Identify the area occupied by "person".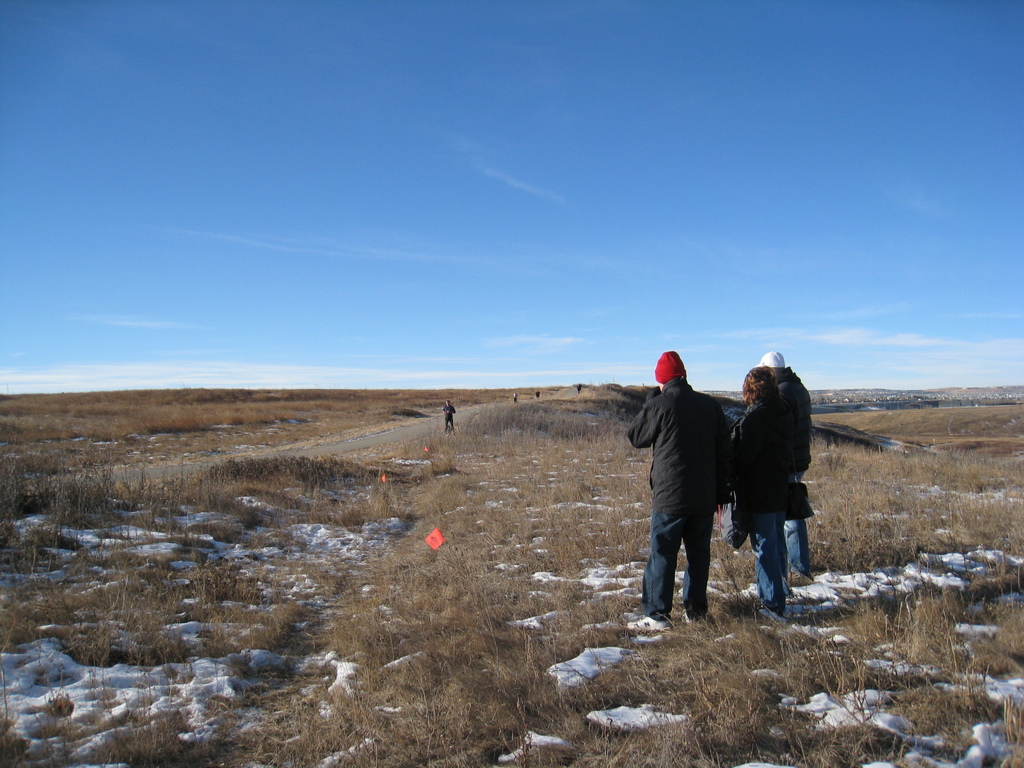
Area: bbox=[440, 397, 456, 435].
